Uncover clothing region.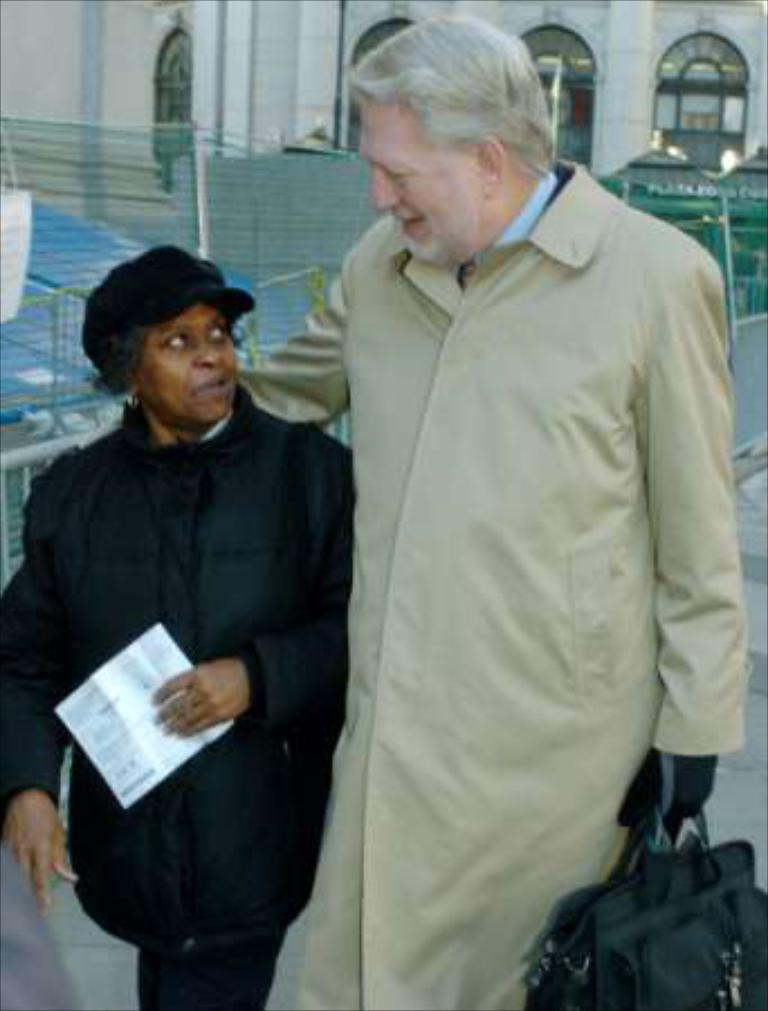
Uncovered: box(0, 377, 359, 1009).
